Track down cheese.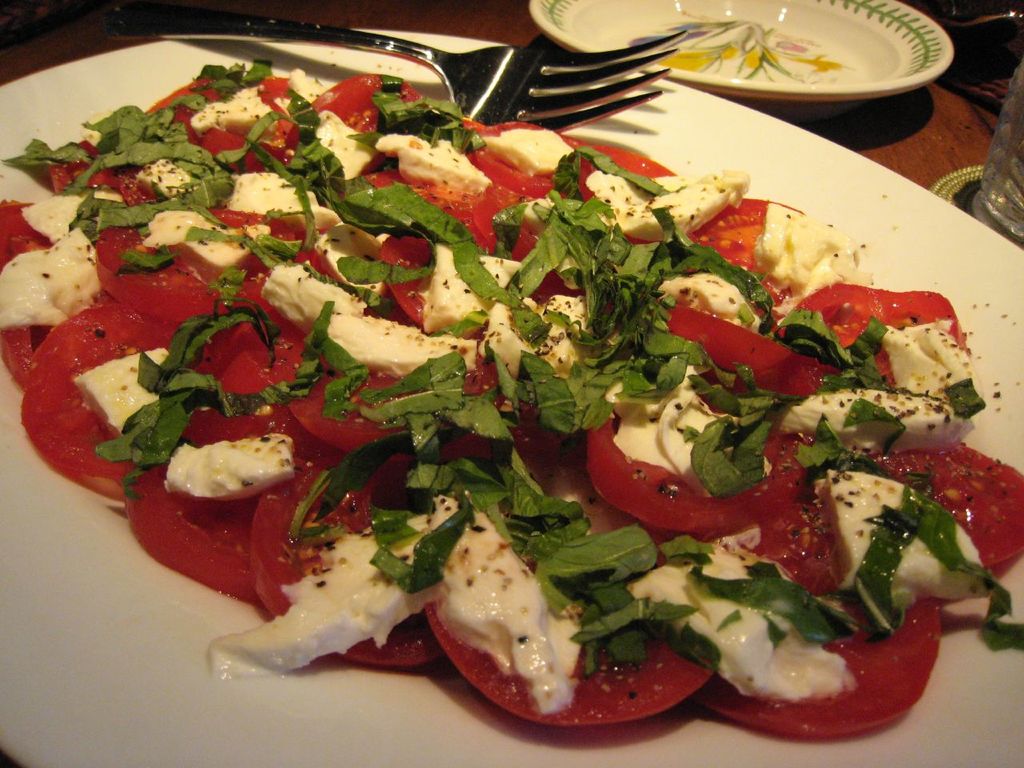
Tracked to (left=74, top=345, right=171, bottom=437).
